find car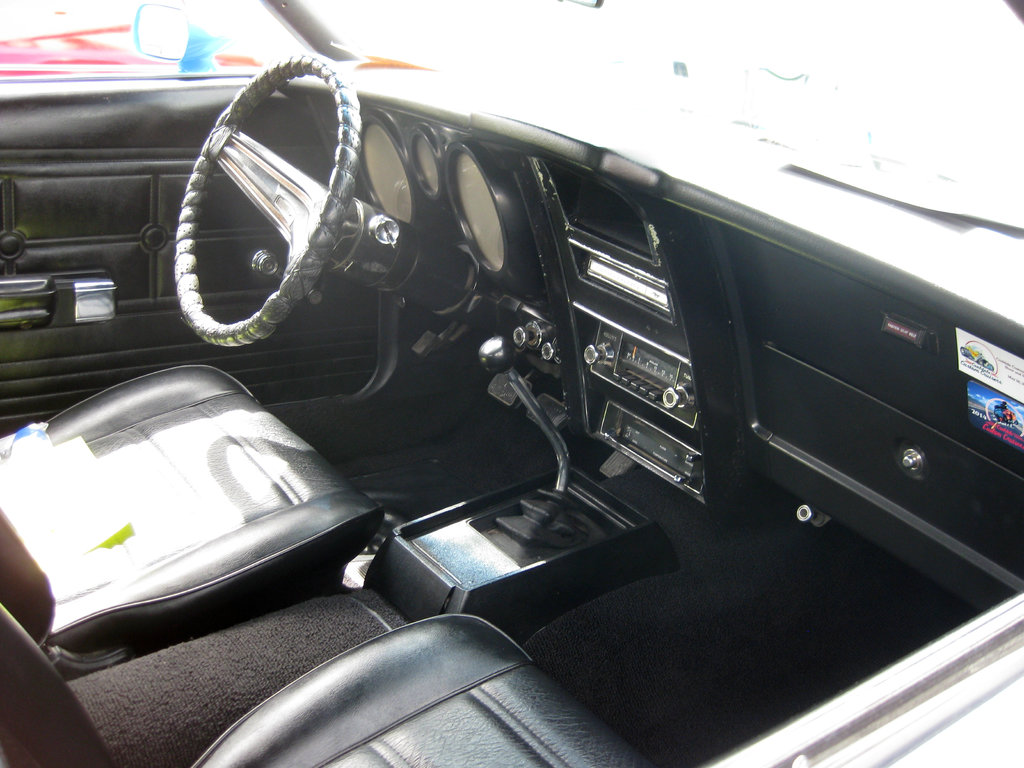
bbox=(0, 2, 1023, 766)
